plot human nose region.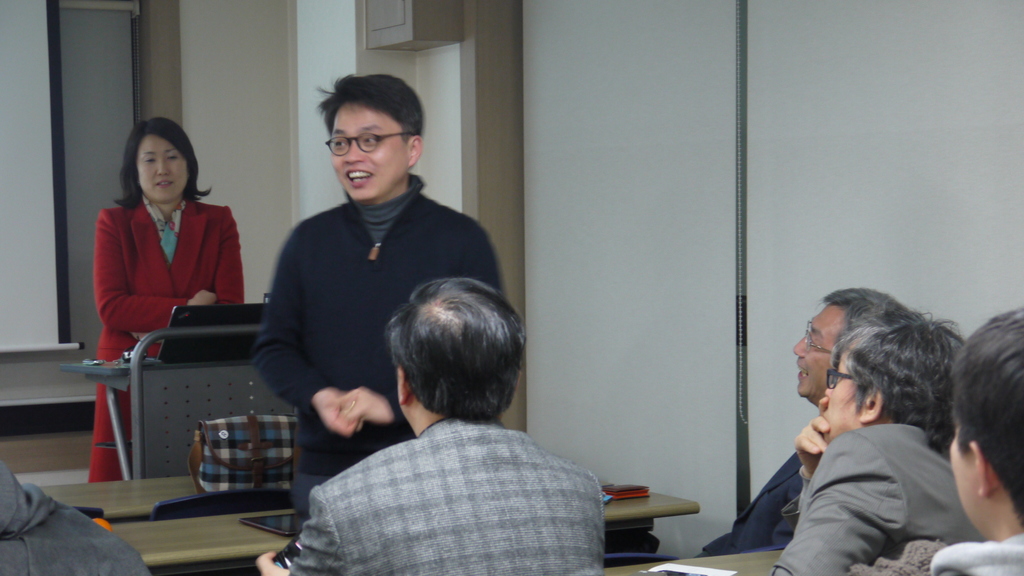
Plotted at (left=154, top=159, right=177, bottom=175).
